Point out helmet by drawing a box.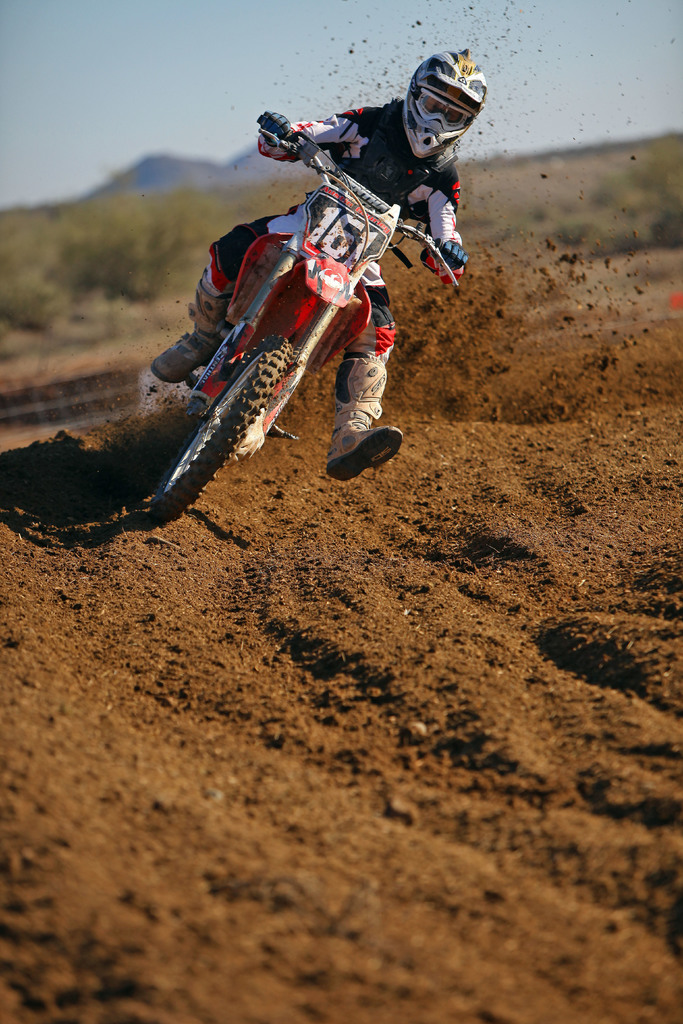
[left=409, top=56, right=479, bottom=150].
